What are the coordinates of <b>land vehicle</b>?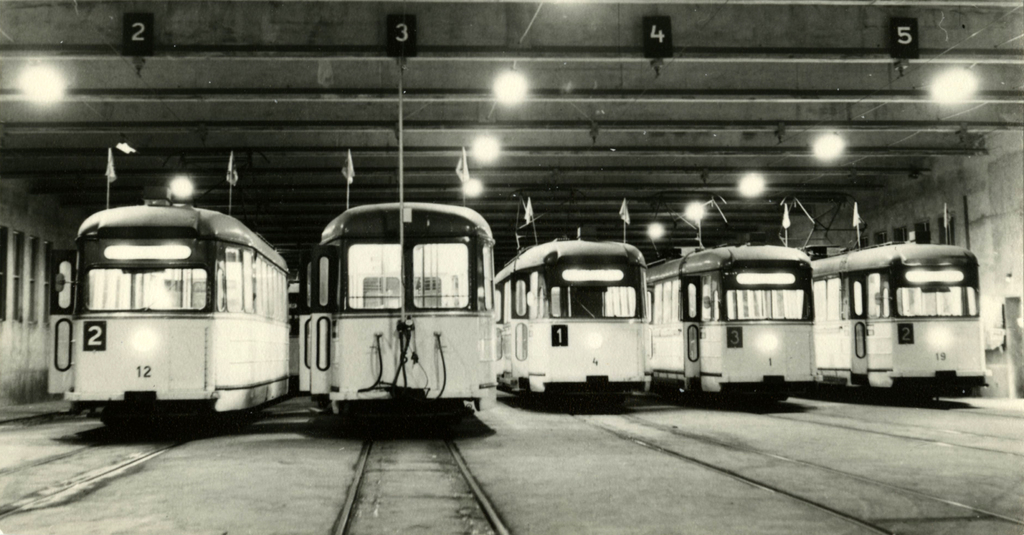
select_region(496, 233, 657, 405).
